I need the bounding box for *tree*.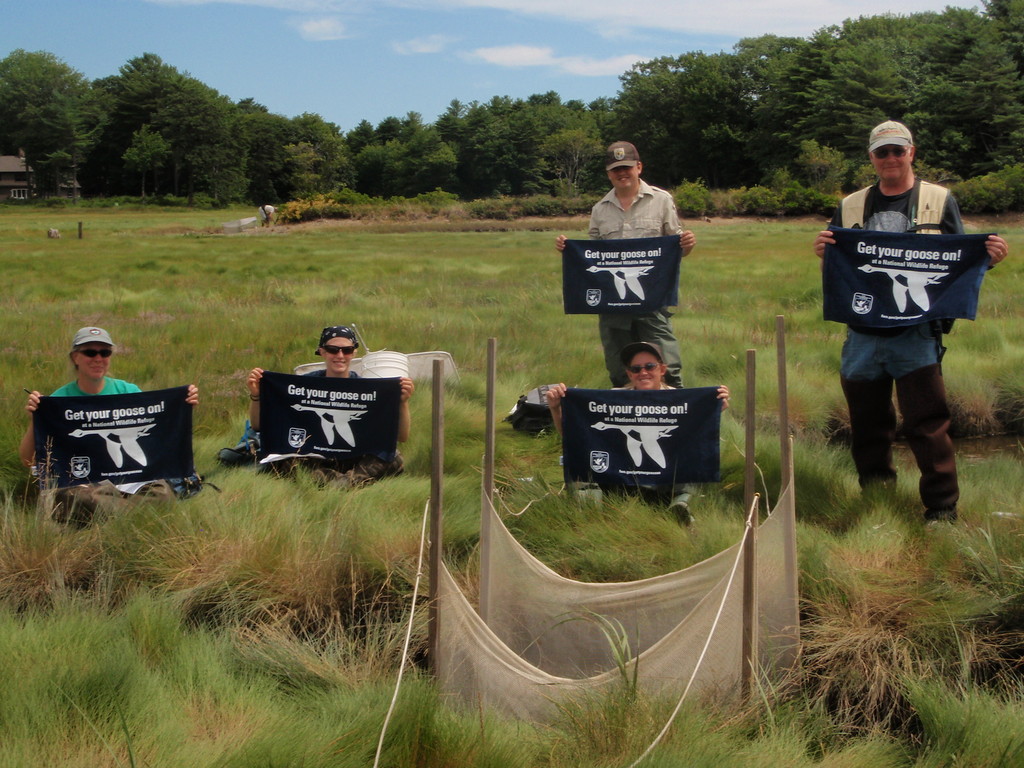
Here it is: [x1=545, y1=103, x2=596, y2=186].
